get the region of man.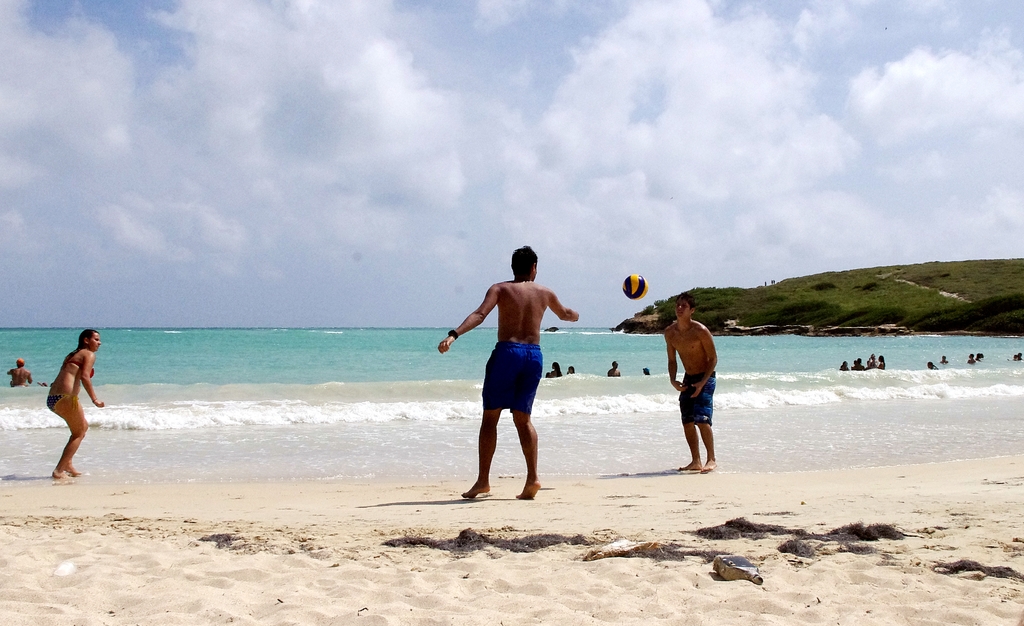
<box>669,296,720,475</box>.
